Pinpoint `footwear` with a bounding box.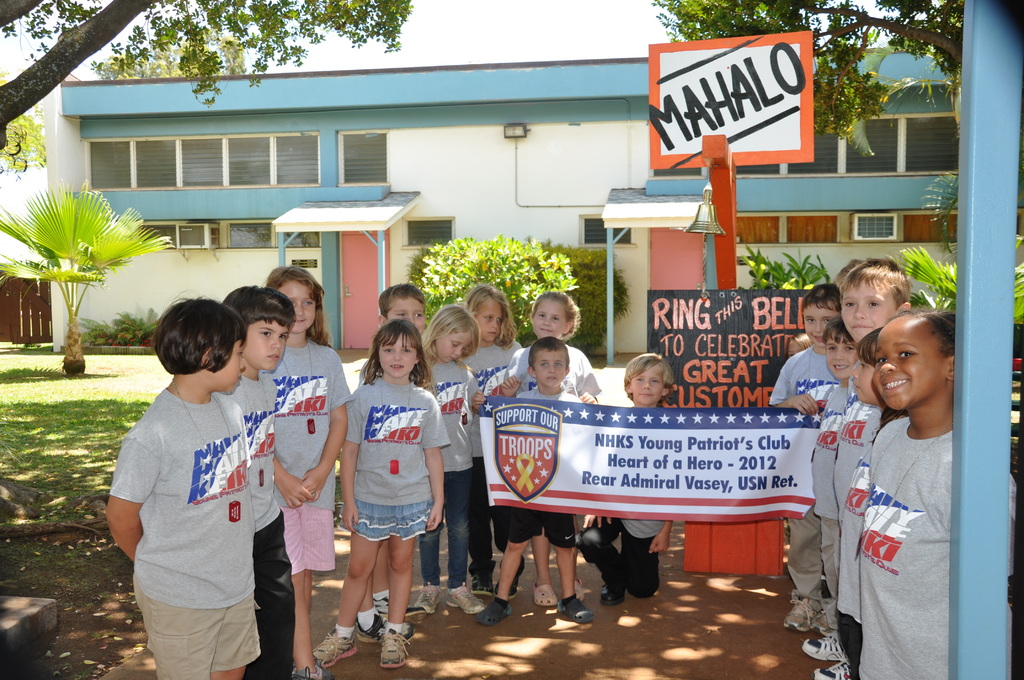
select_region(811, 590, 842, 633).
